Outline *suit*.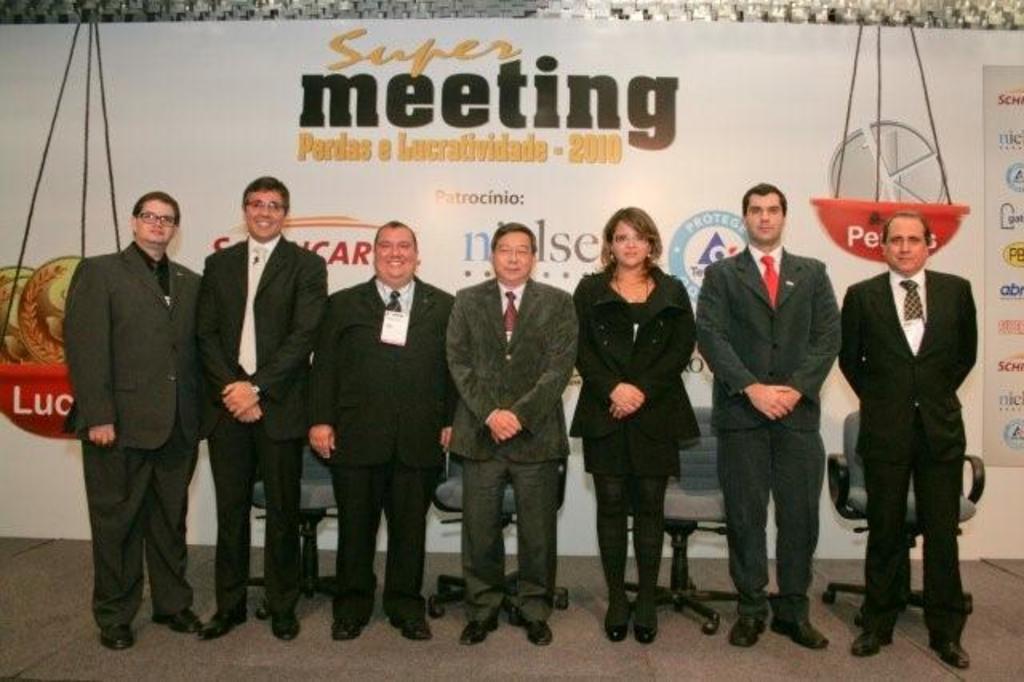
Outline: detection(568, 261, 698, 480).
